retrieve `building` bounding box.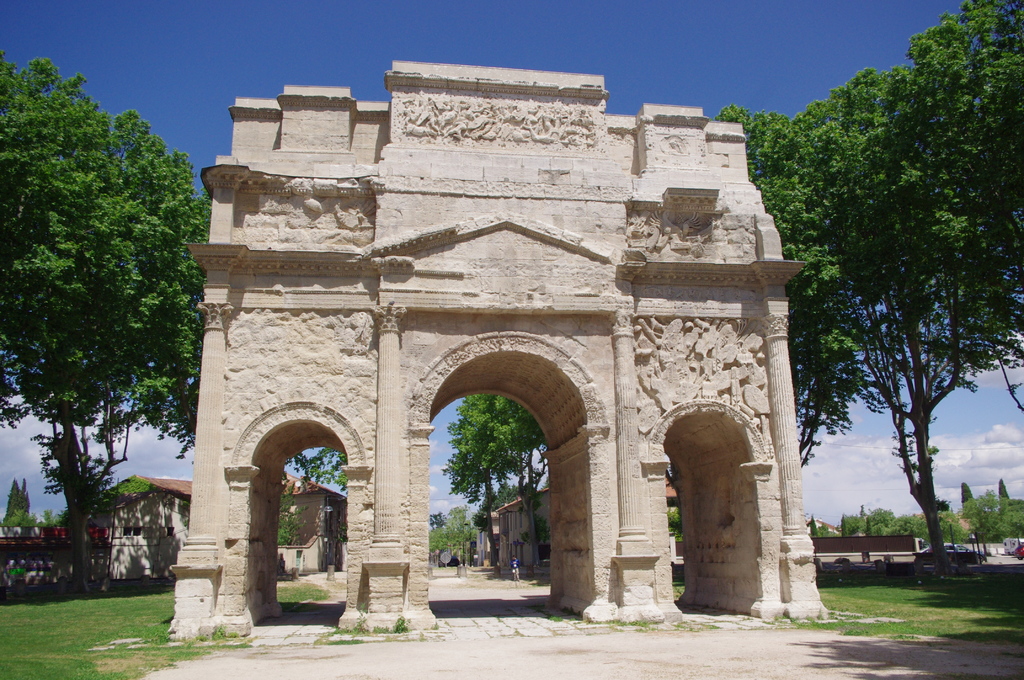
Bounding box: 0:469:347:584.
